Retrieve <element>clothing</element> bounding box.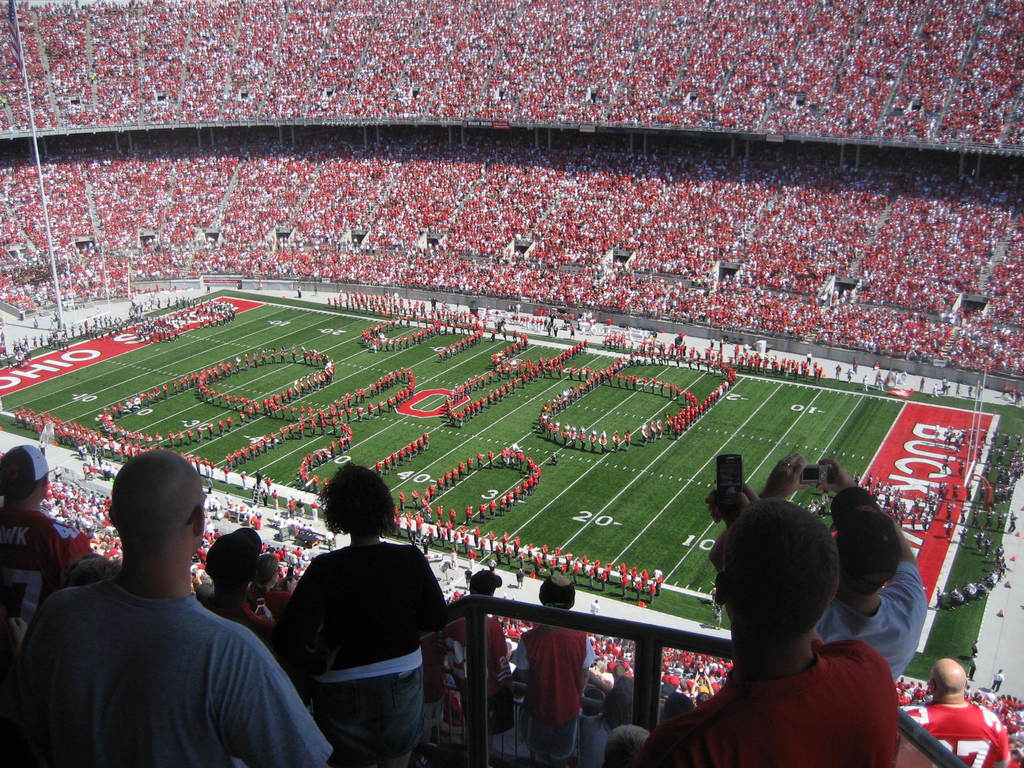
Bounding box: detection(897, 698, 1009, 767).
